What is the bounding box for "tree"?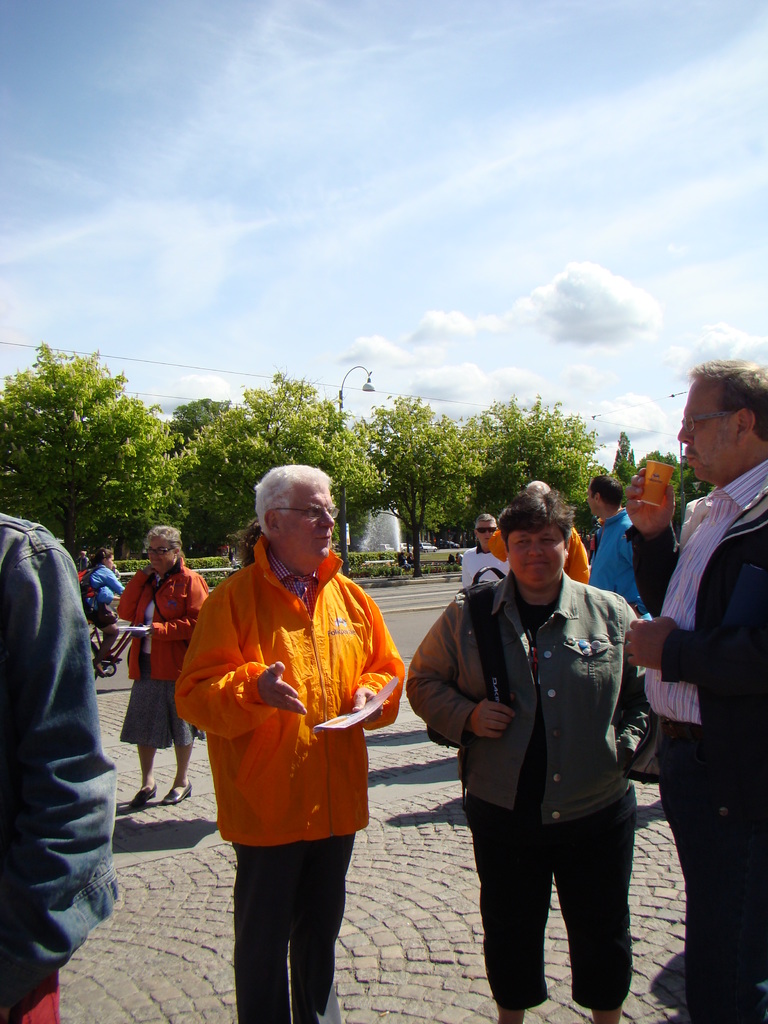
7/329/168/539.
